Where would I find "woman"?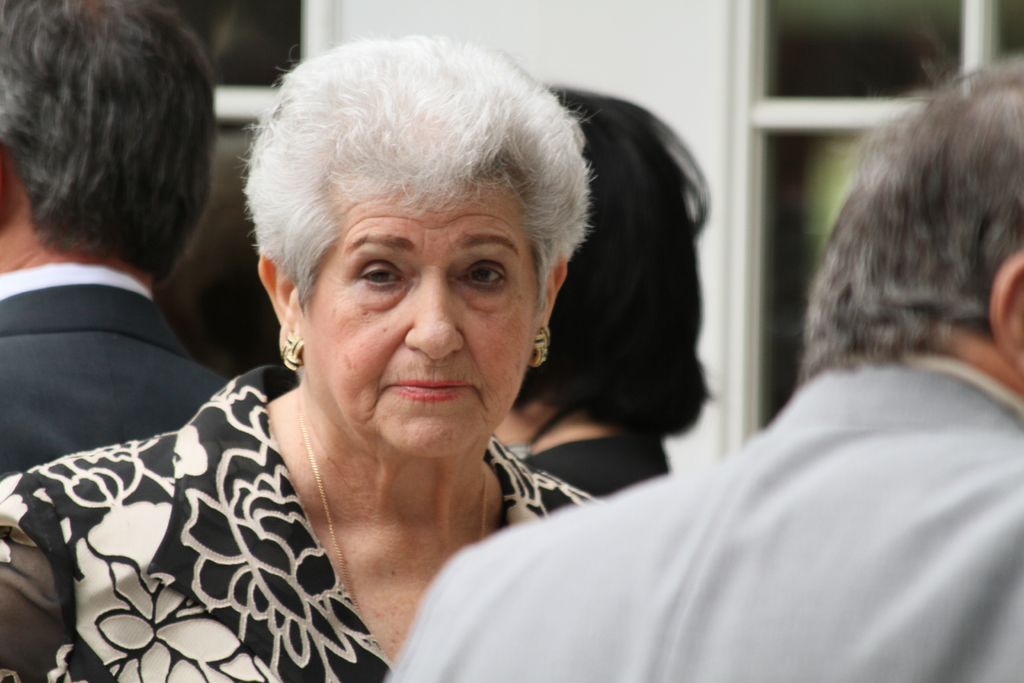
At 494,83,717,502.
